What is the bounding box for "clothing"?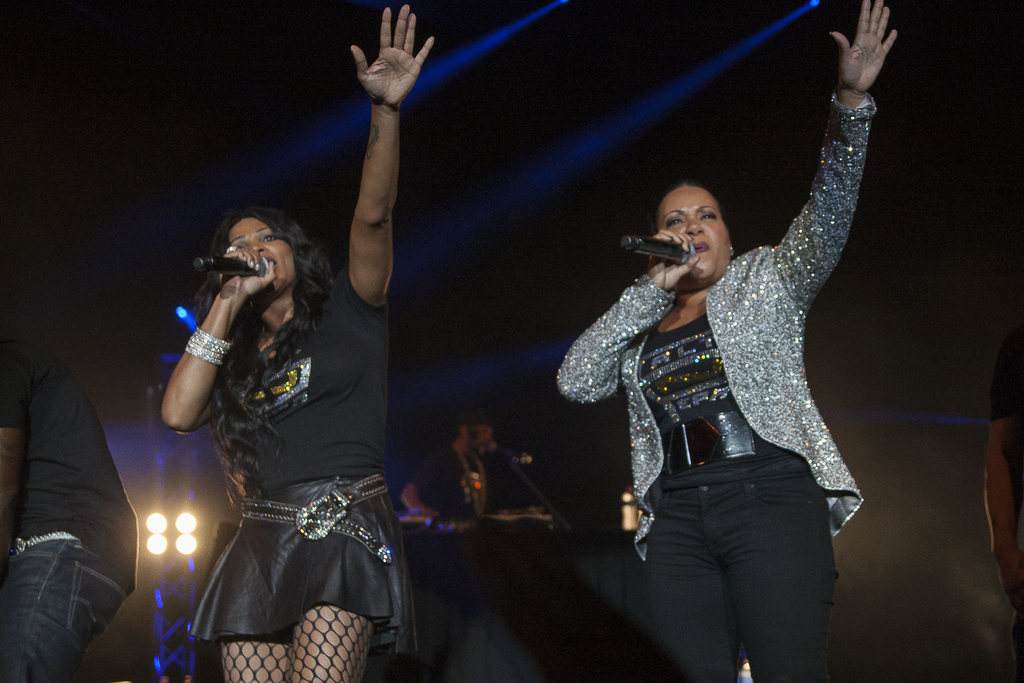
x1=556, y1=87, x2=879, y2=682.
